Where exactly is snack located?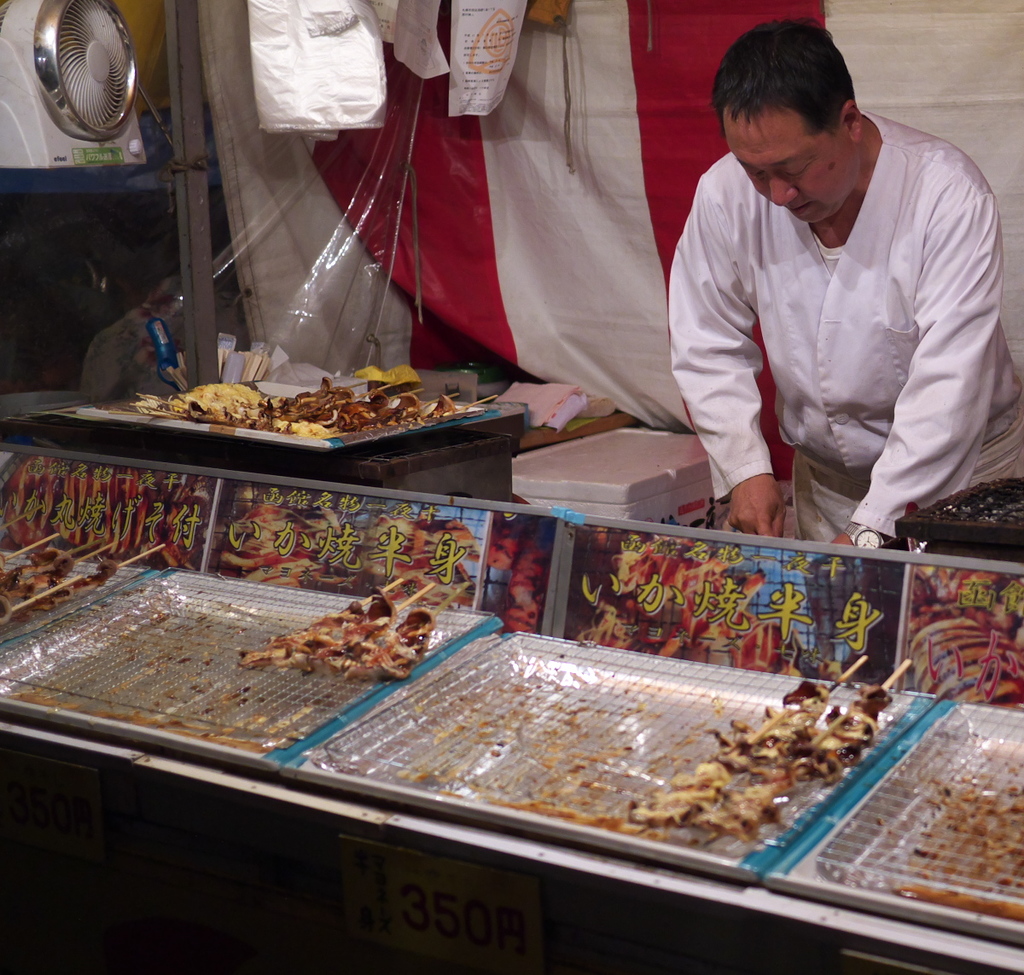
Its bounding box is bbox=[310, 595, 396, 669].
